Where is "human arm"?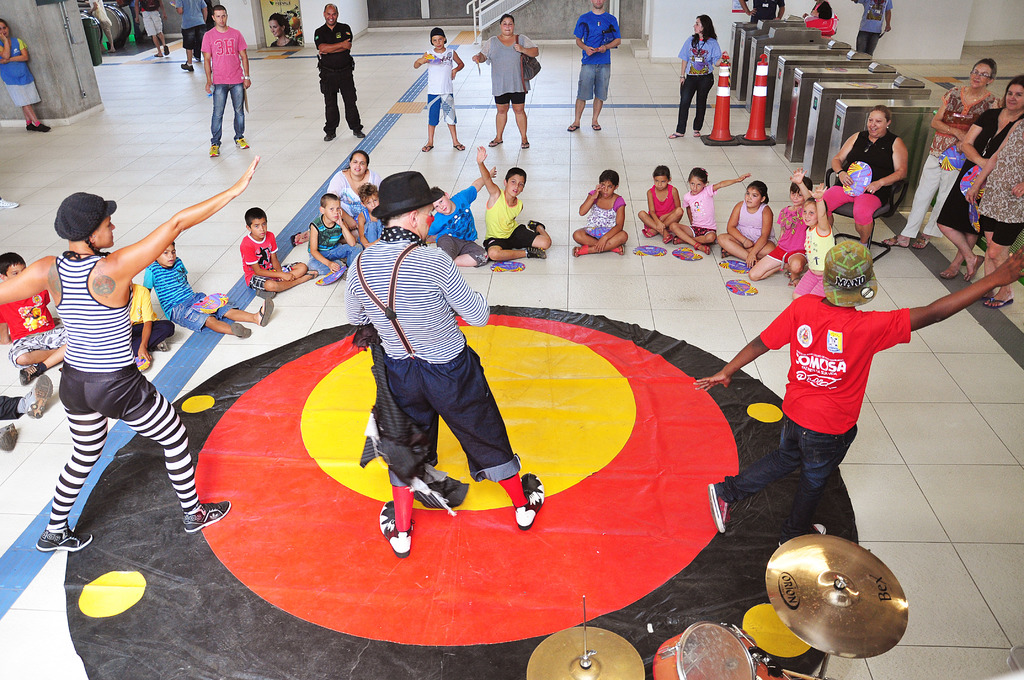
{"left": 314, "top": 29, "right": 351, "bottom": 51}.
